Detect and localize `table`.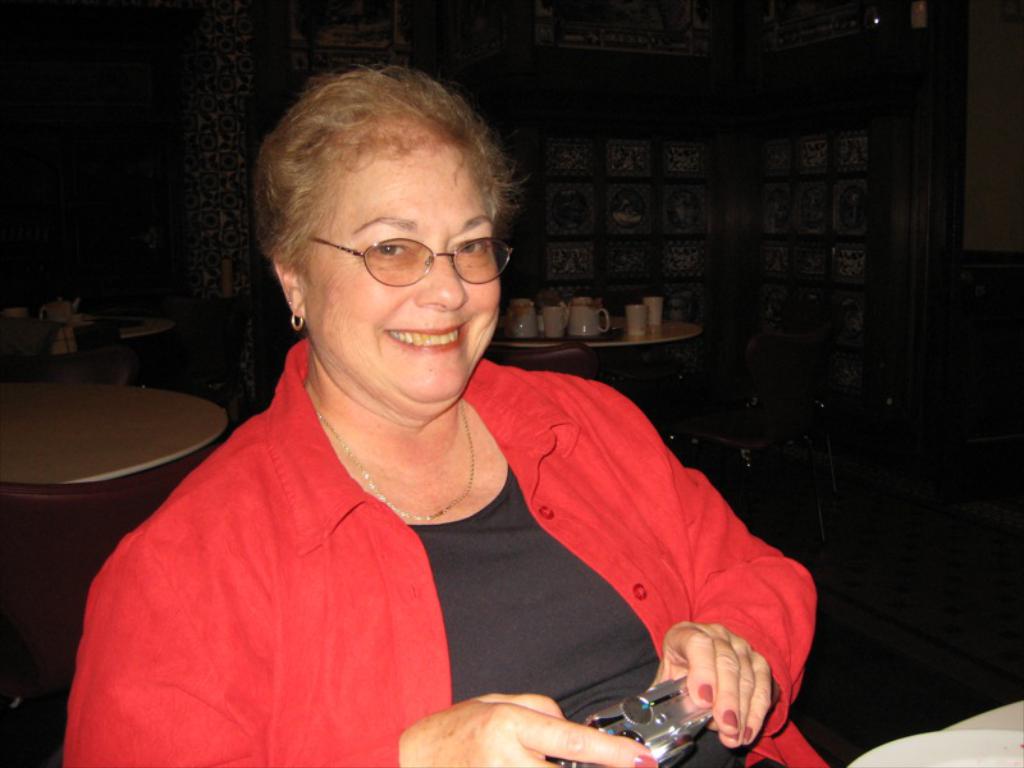
Localized at bbox(0, 372, 233, 710).
